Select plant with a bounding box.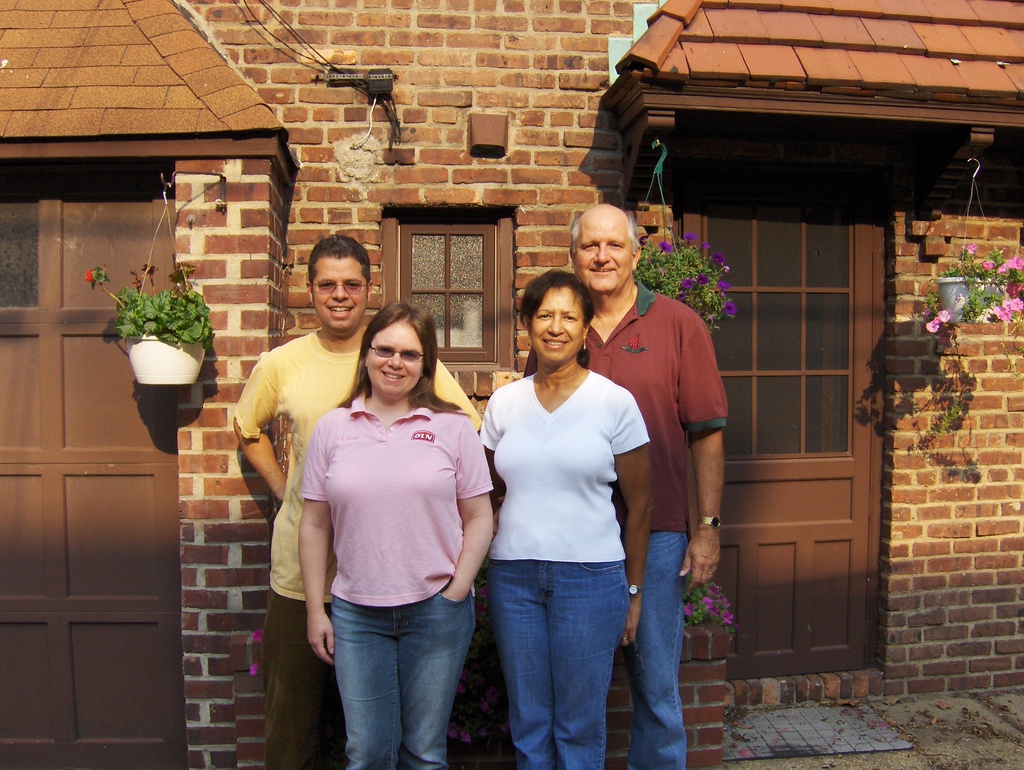
rect(906, 243, 1023, 464).
